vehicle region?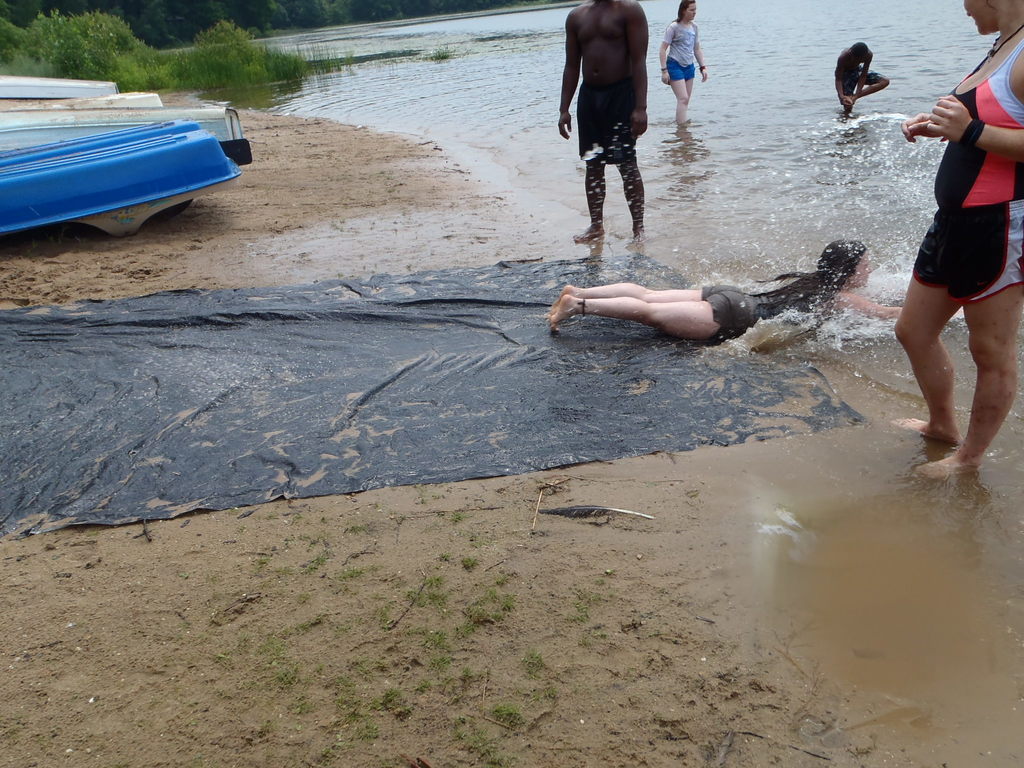
rect(0, 111, 248, 244)
